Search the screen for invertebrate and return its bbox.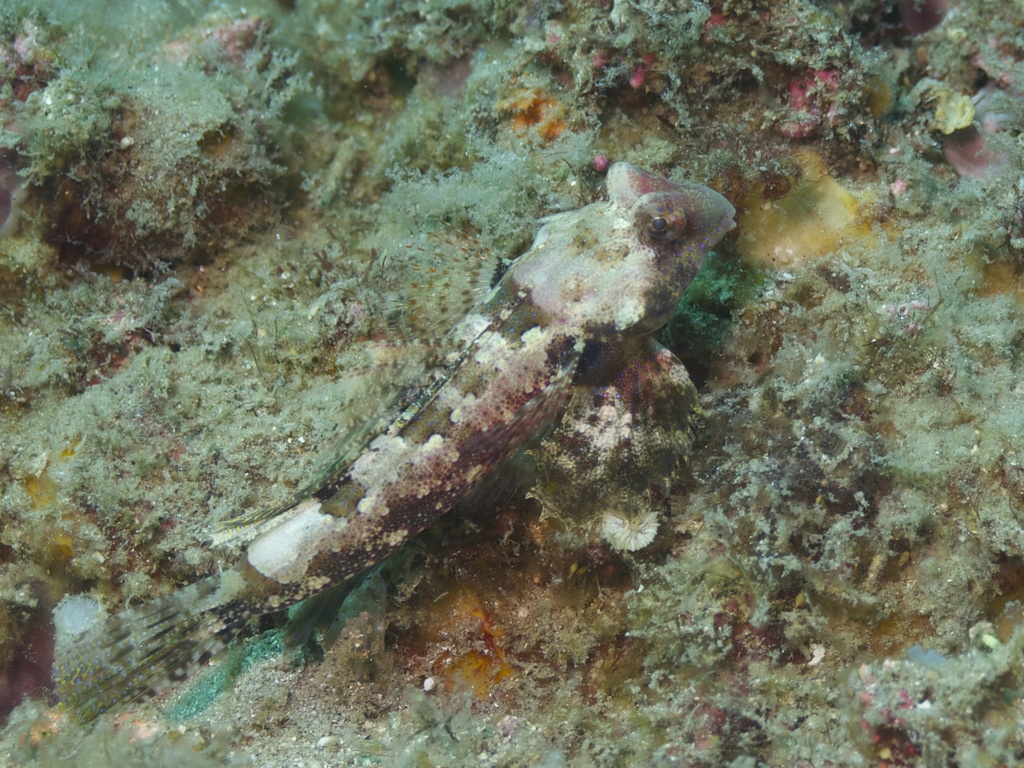
Found: {"left": 53, "top": 158, "right": 740, "bottom": 732}.
